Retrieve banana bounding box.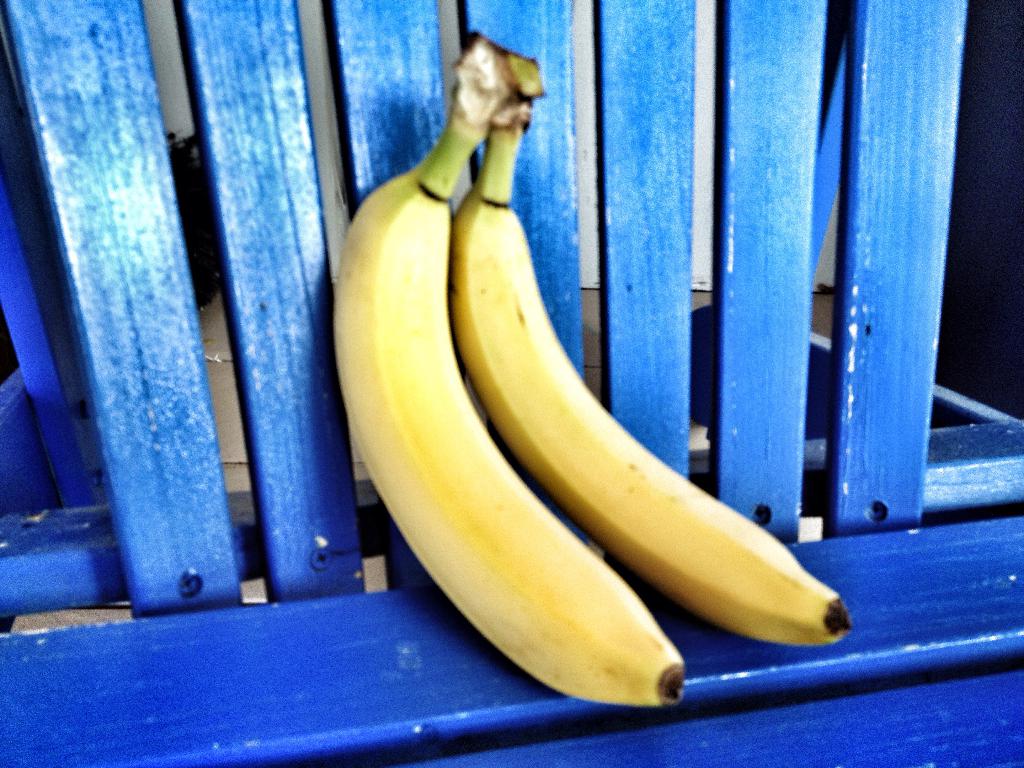
Bounding box: [337, 35, 691, 705].
